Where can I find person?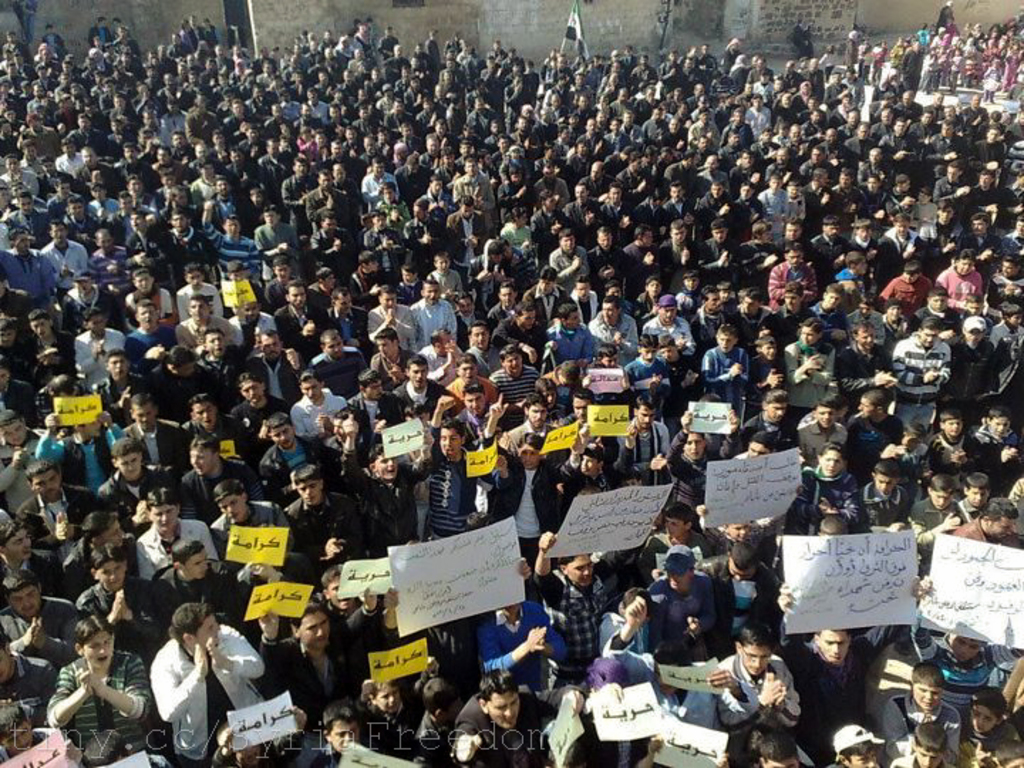
You can find it at BBox(616, 398, 673, 481).
